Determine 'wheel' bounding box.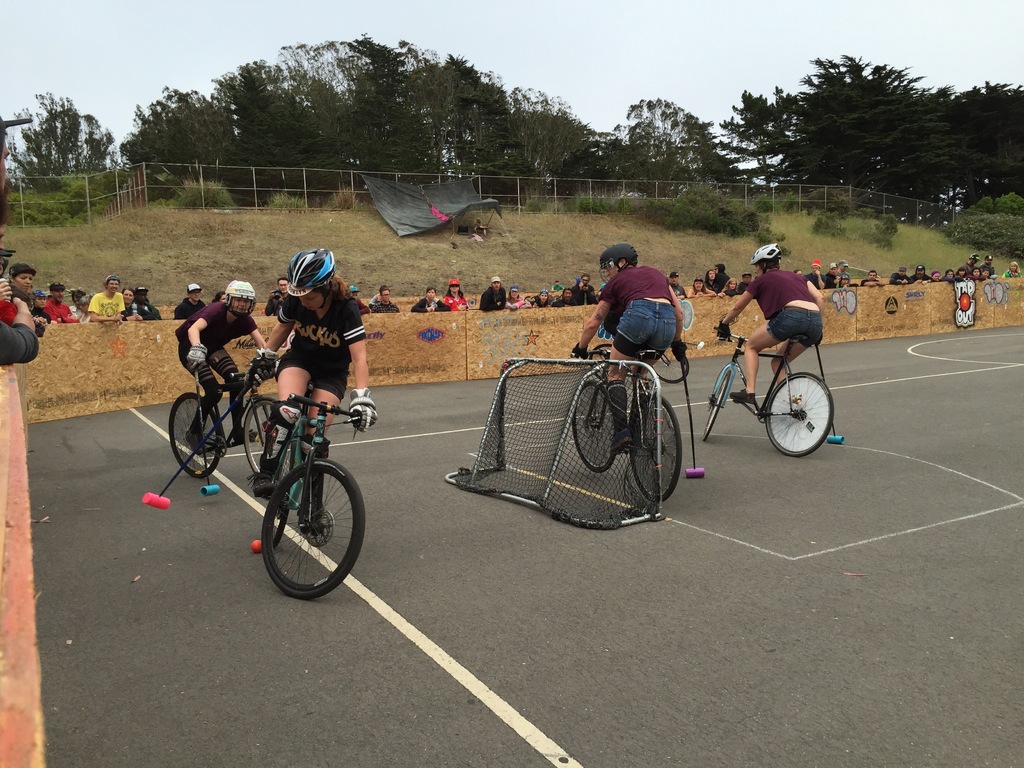
Determined: <bbox>574, 381, 616, 474</bbox>.
